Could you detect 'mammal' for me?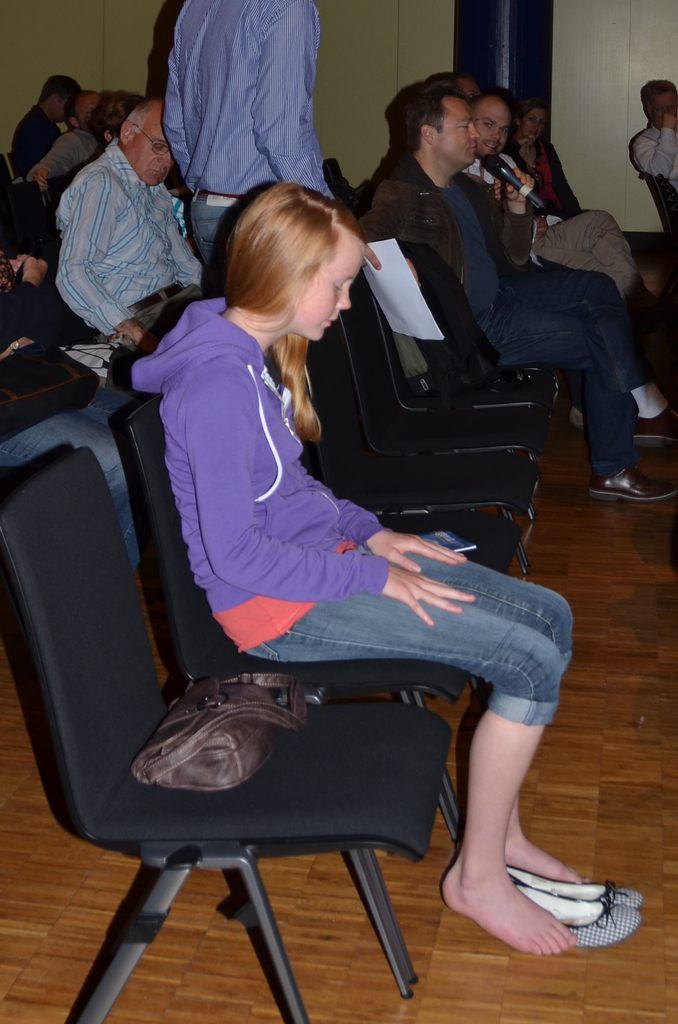
Detection result: [left=510, top=108, right=584, bottom=218].
